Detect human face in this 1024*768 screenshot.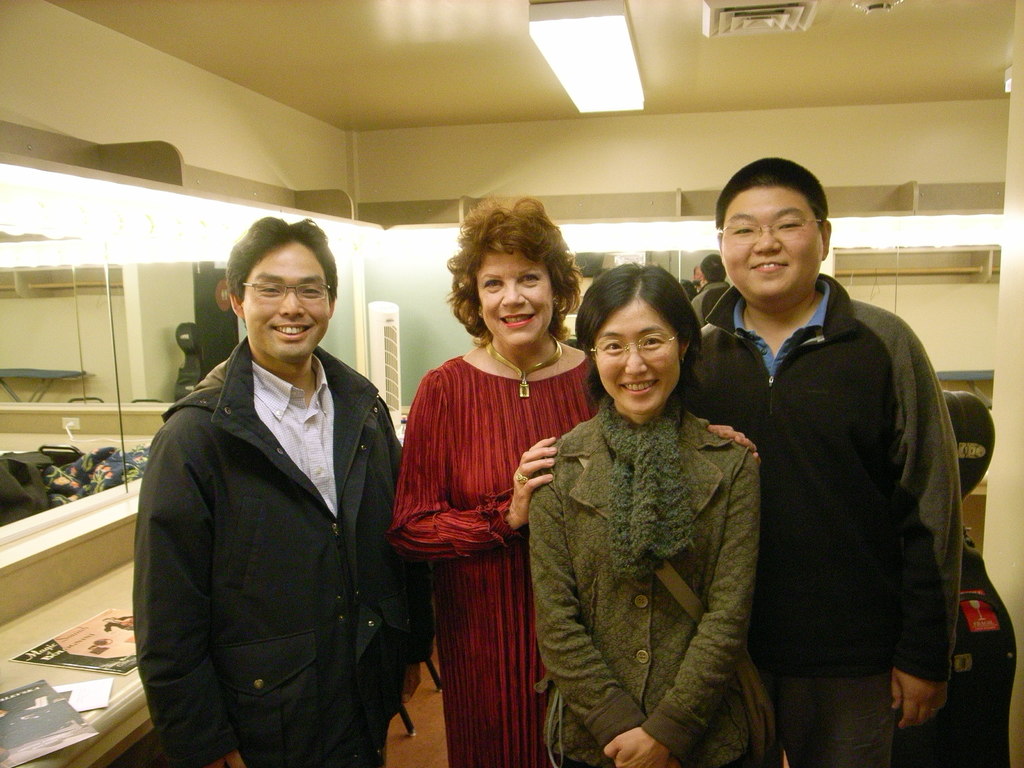
Detection: 476 236 556 346.
